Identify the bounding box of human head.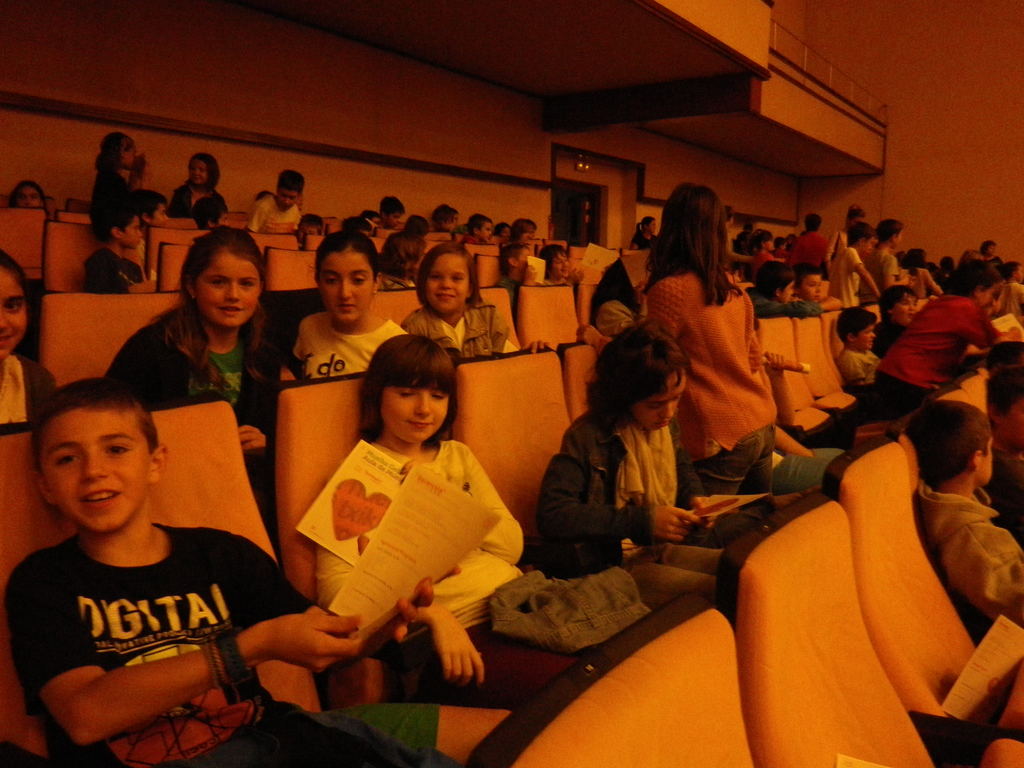
945,261,1004,308.
